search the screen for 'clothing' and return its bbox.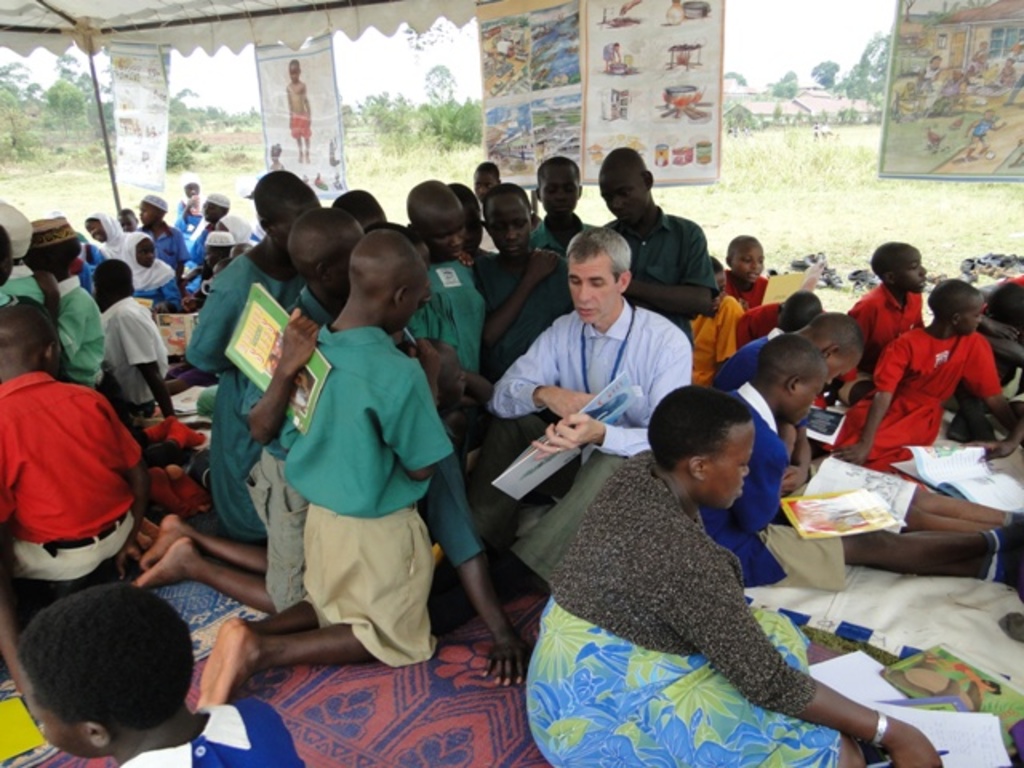
Found: BBox(526, 219, 598, 248).
